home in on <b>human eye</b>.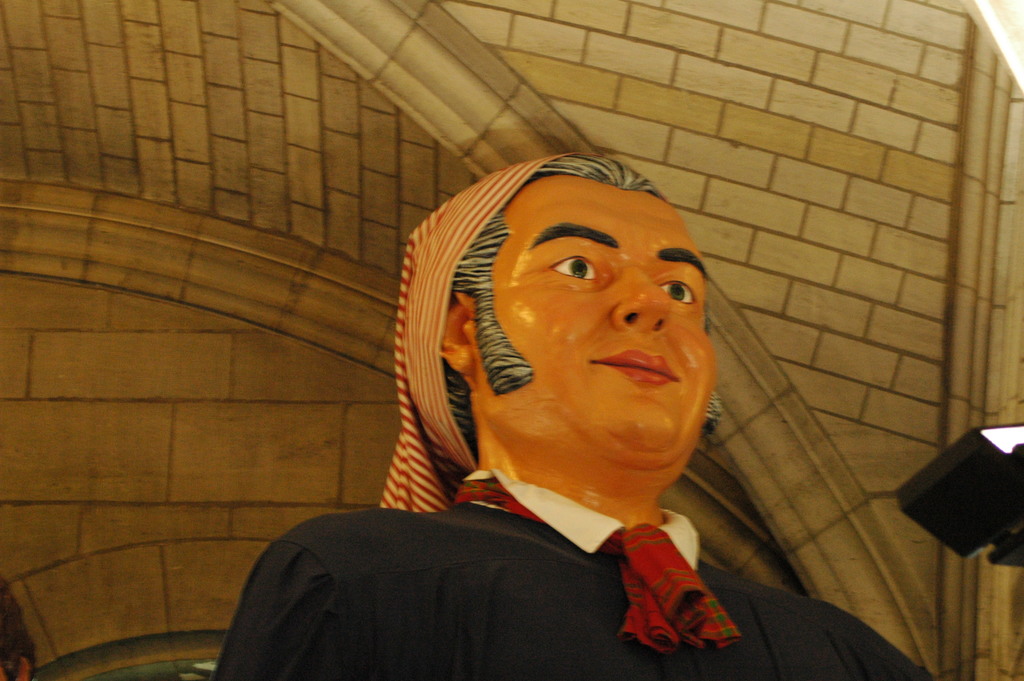
Homed in at 650, 272, 703, 313.
